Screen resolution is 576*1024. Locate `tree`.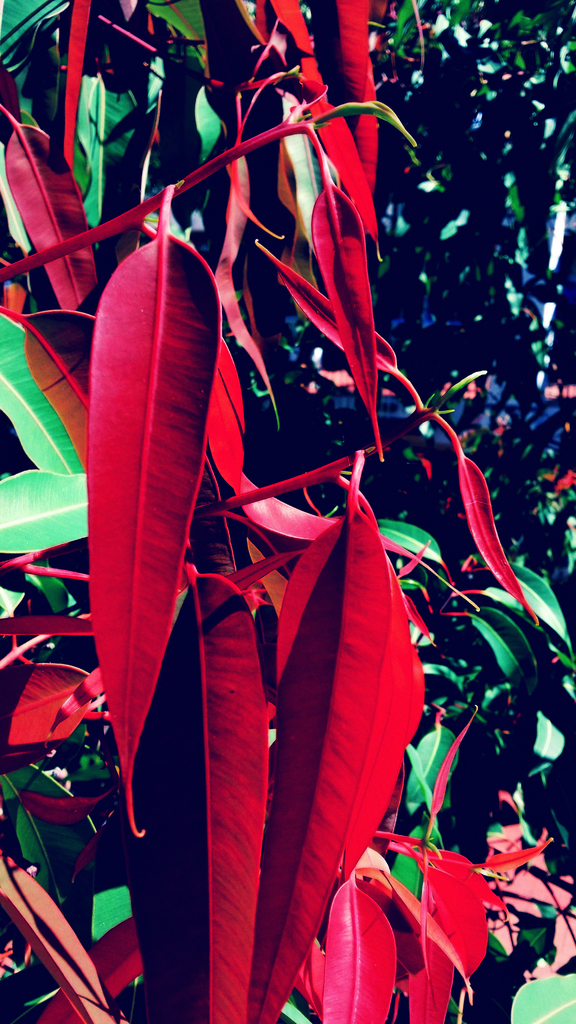
crop(0, 0, 575, 1023).
